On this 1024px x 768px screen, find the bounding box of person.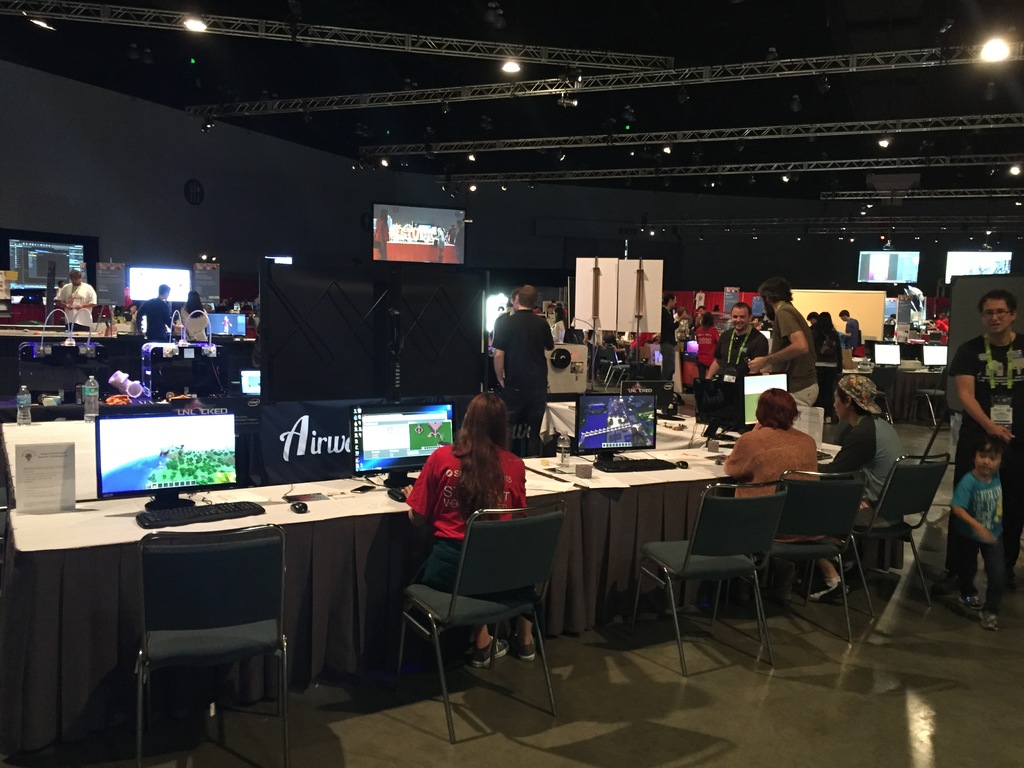
Bounding box: [746,275,819,408].
